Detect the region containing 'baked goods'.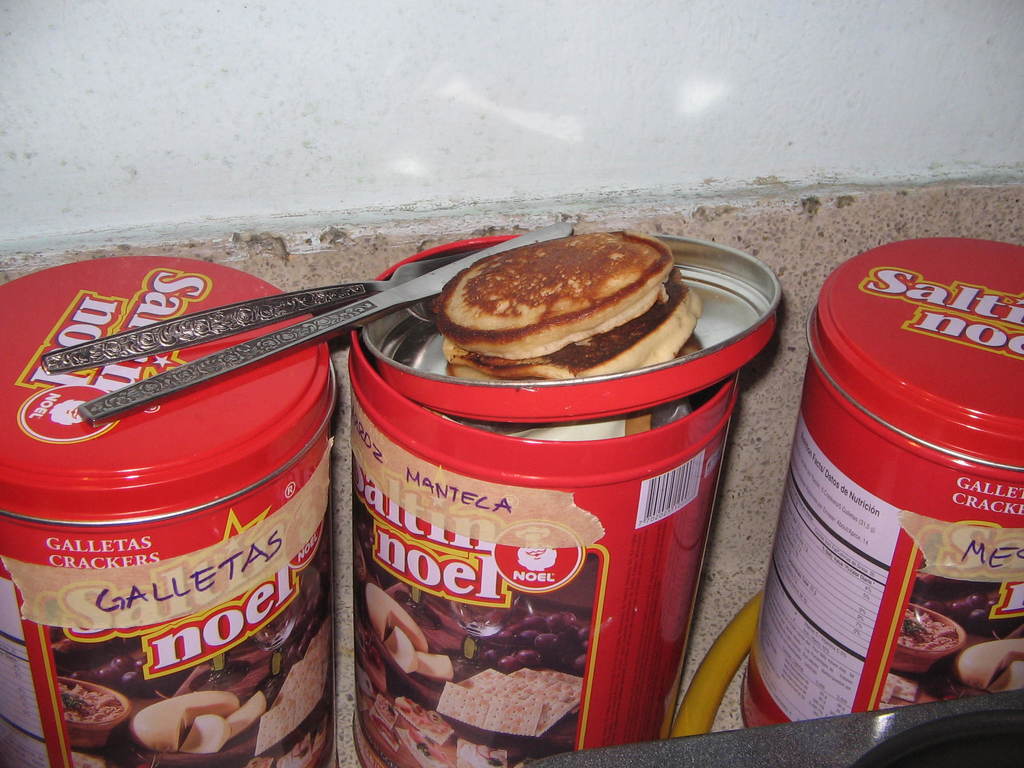
box(131, 685, 268, 753).
